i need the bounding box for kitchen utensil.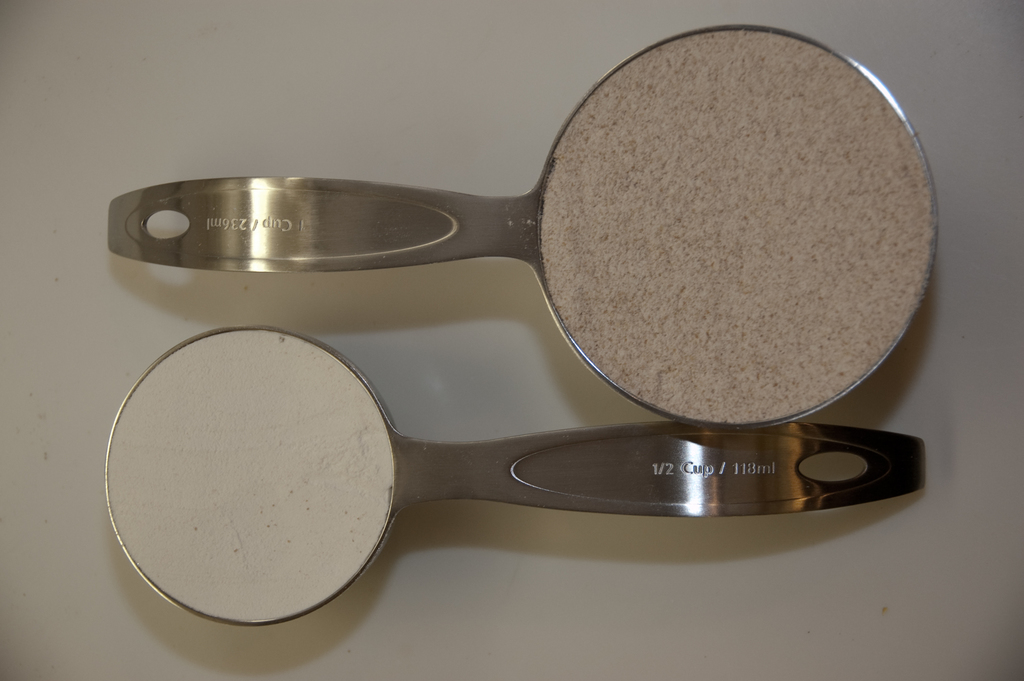
Here it is: 106:21:938:435.
